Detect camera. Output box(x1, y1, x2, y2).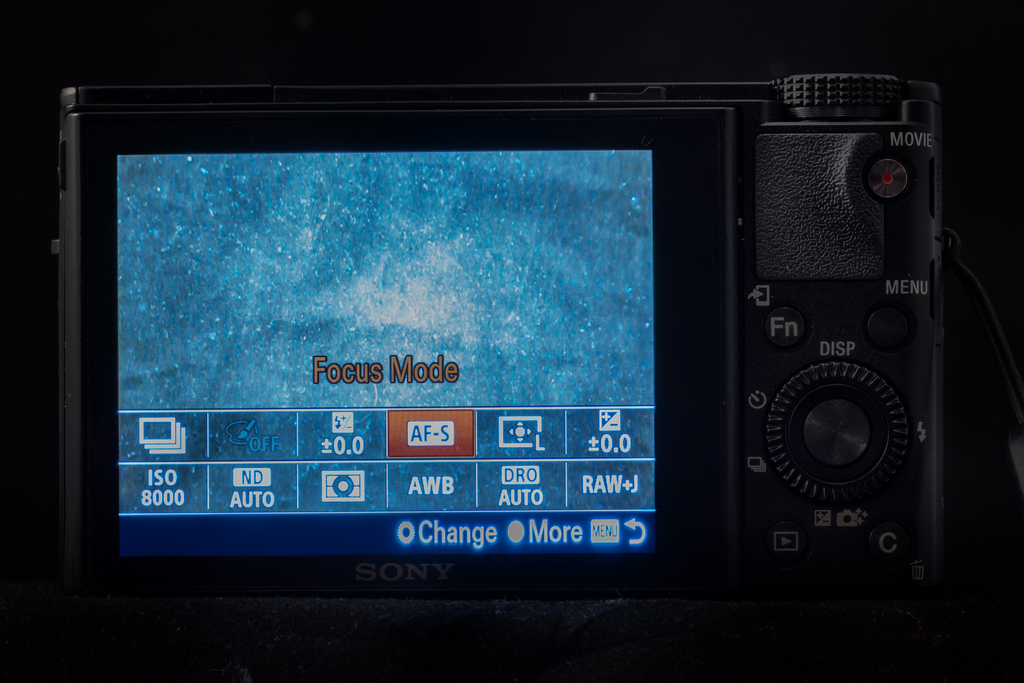
box(3, 34, 1021, 651).
